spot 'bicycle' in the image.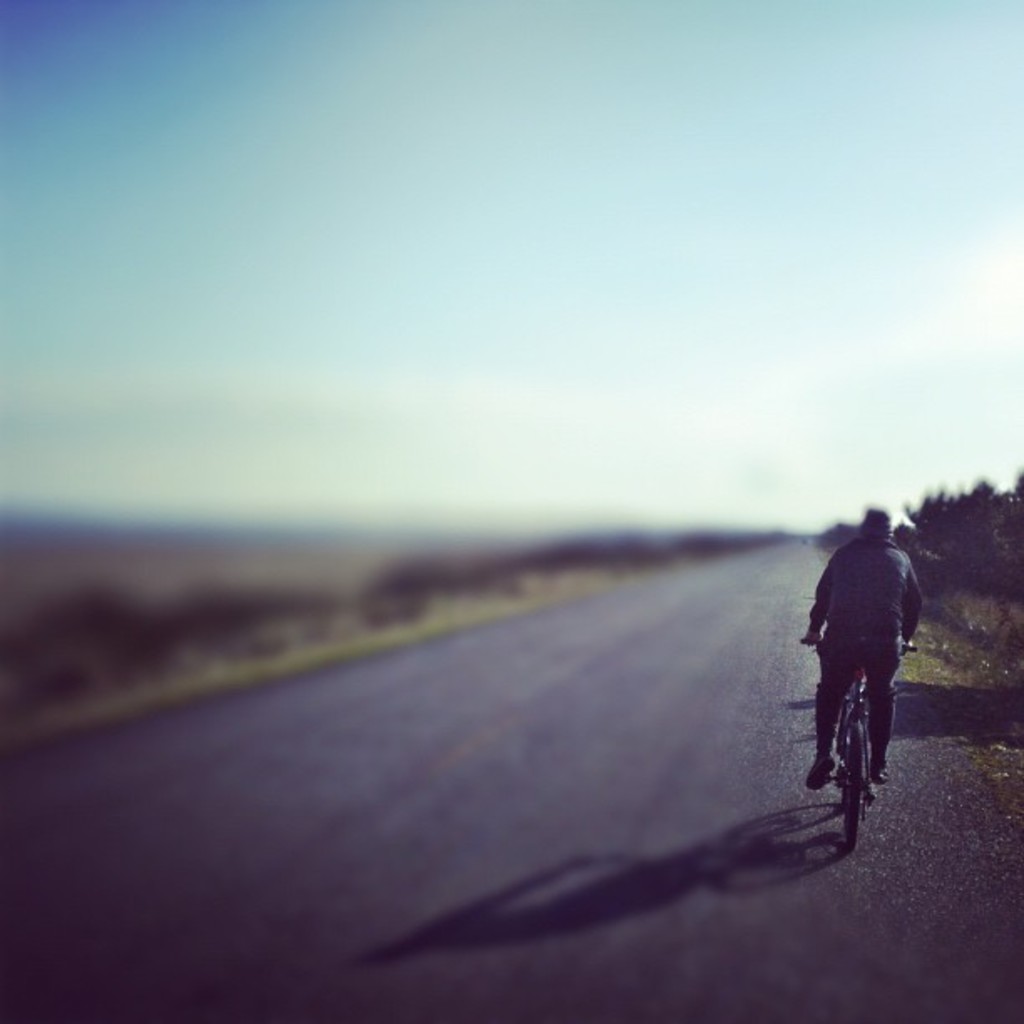
'bicycle' found at (x1=823, y1=606, x2=945, y2=850).
